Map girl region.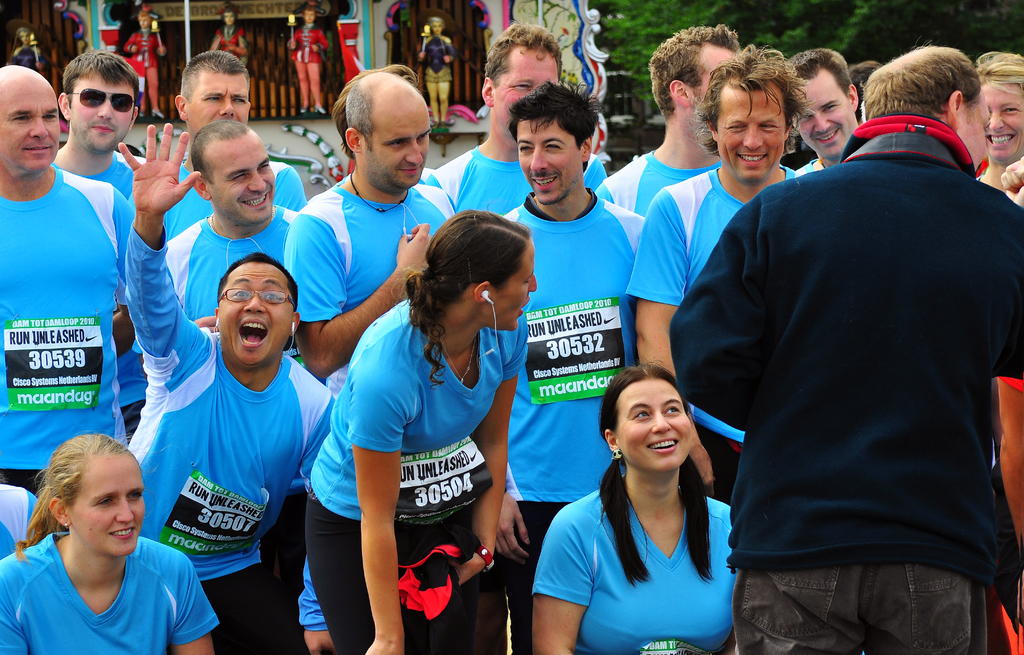
Mapped to {"x1": 413, "y1": 19, "x2": 457, "y2": 133}.
